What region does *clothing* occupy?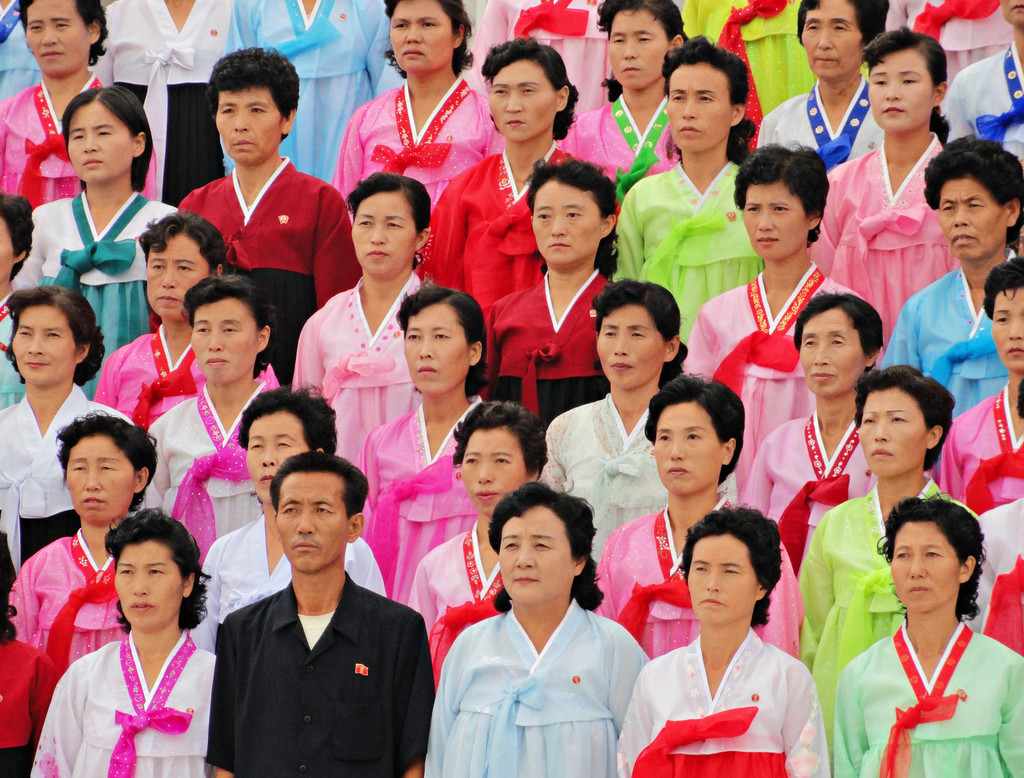
(226,0,394,179).
